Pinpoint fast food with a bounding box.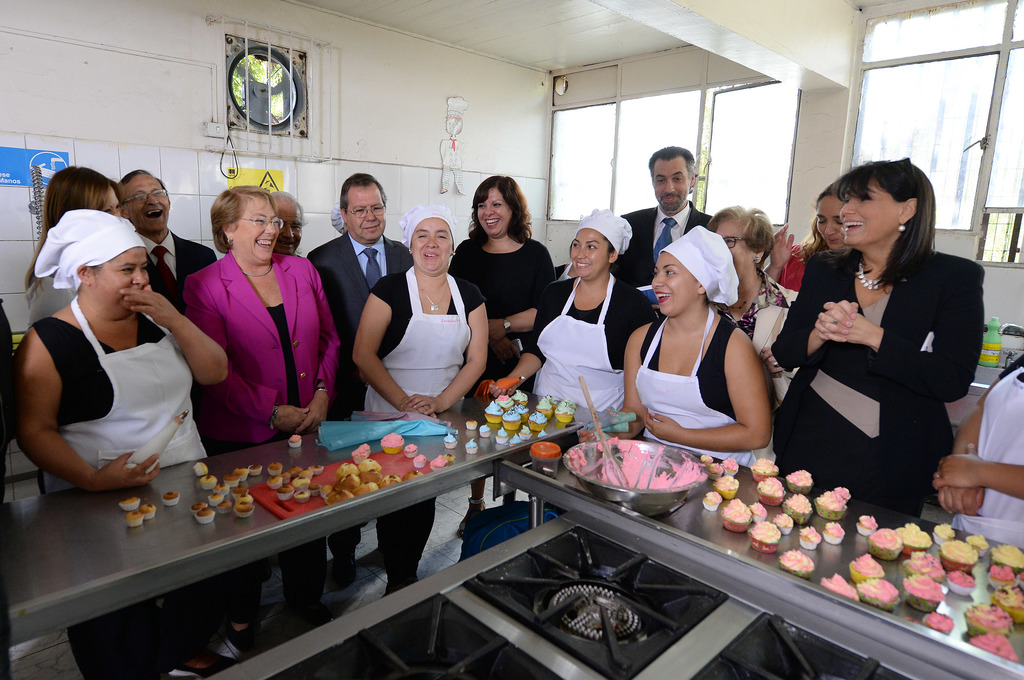
box=[826, 518, 844, 546].
